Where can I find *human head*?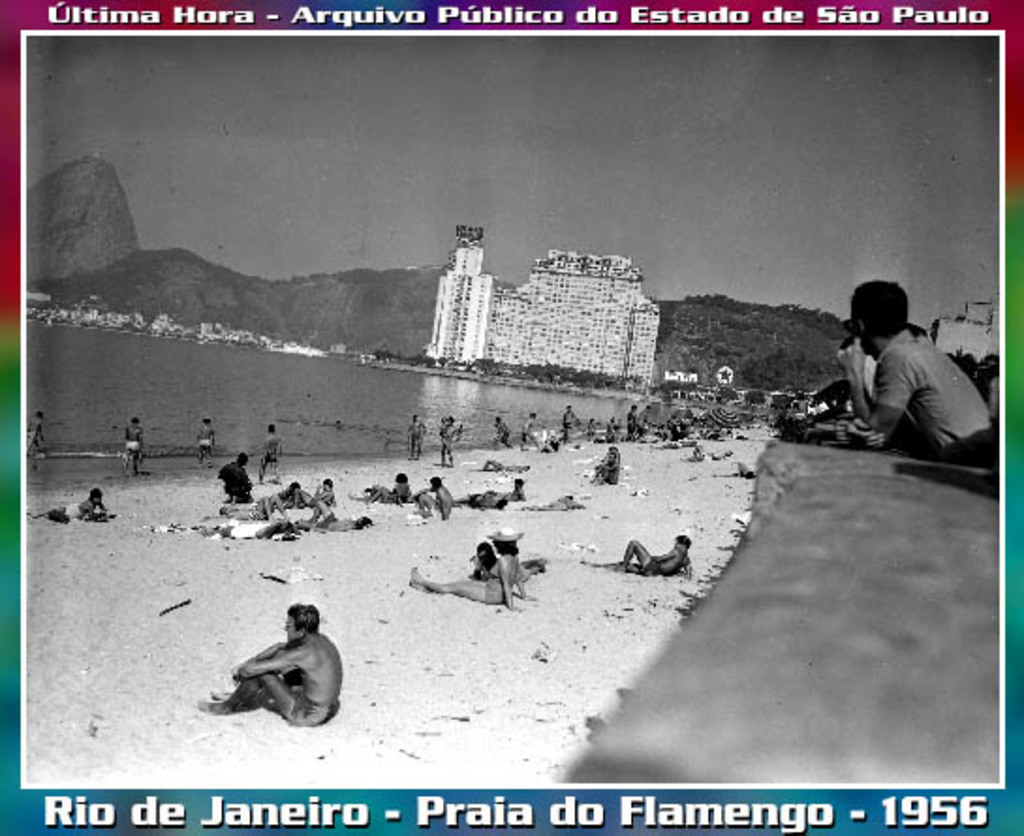
You can find it at box(393, 472, 411, 485).
